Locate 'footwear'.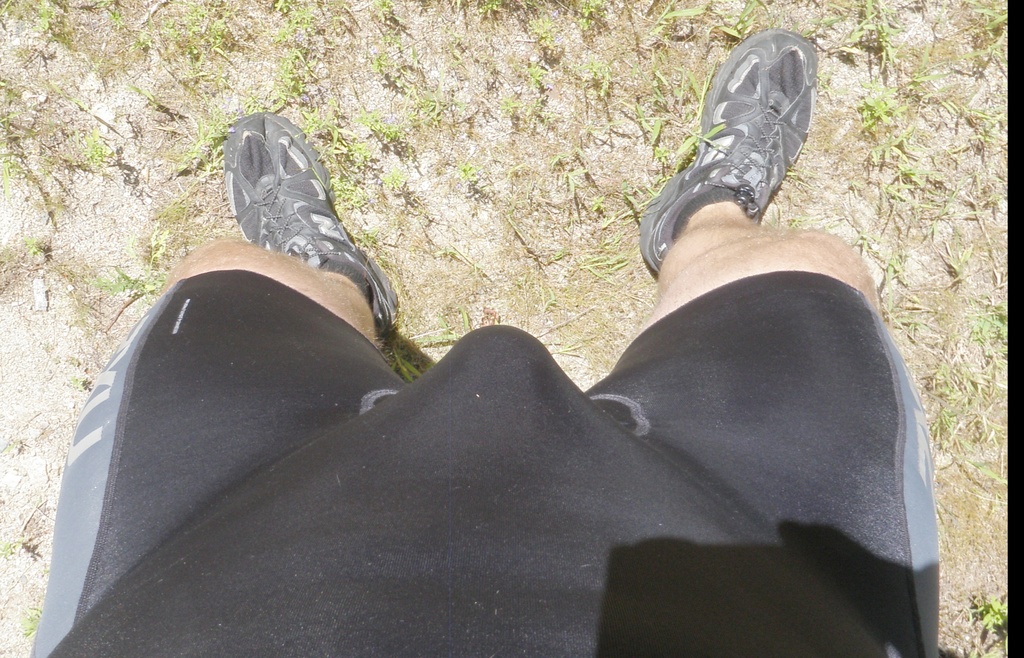
Bounding box: (218, 107, 389, 325).
